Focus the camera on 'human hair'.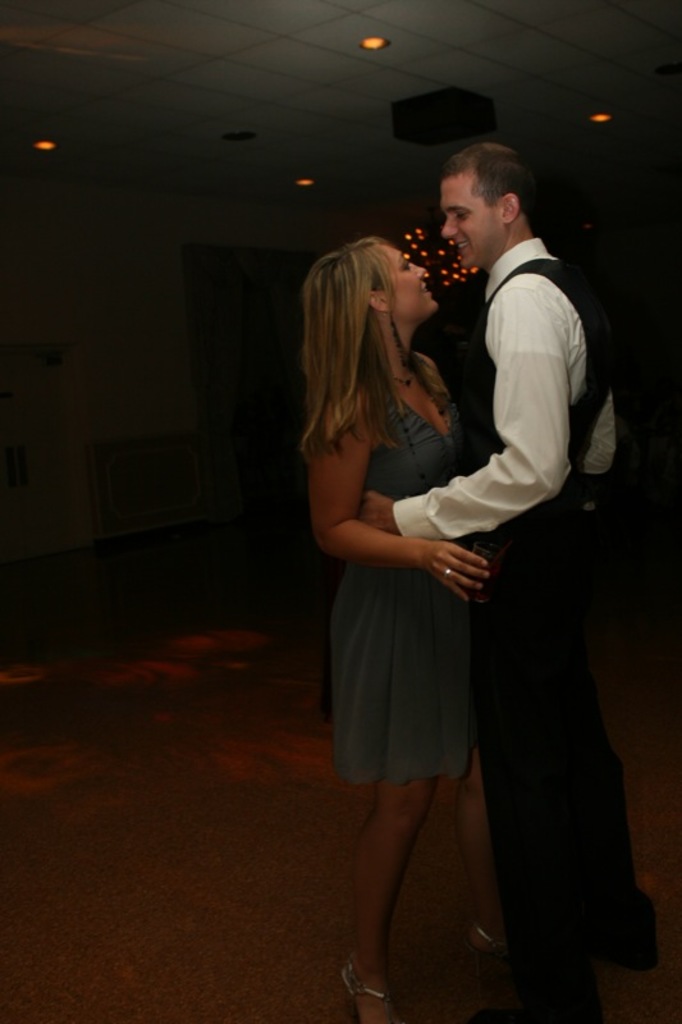
Focus region: pyautogui.locateOnScreen(293, 242, 458, 471).
